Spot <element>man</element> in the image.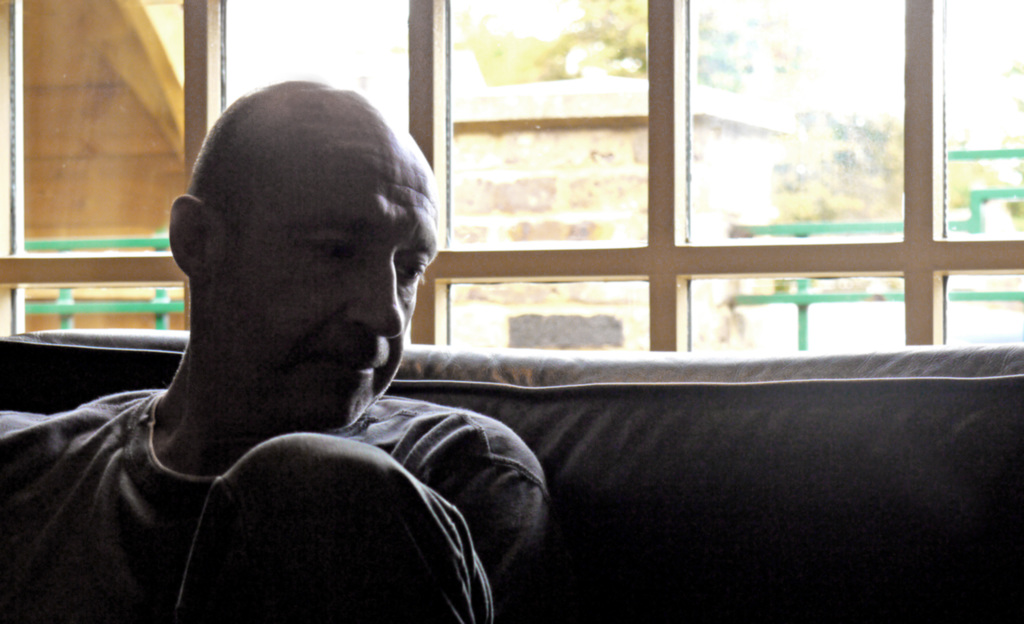
<element>man</element> found at bbox=[0, 74, 554, 623].
